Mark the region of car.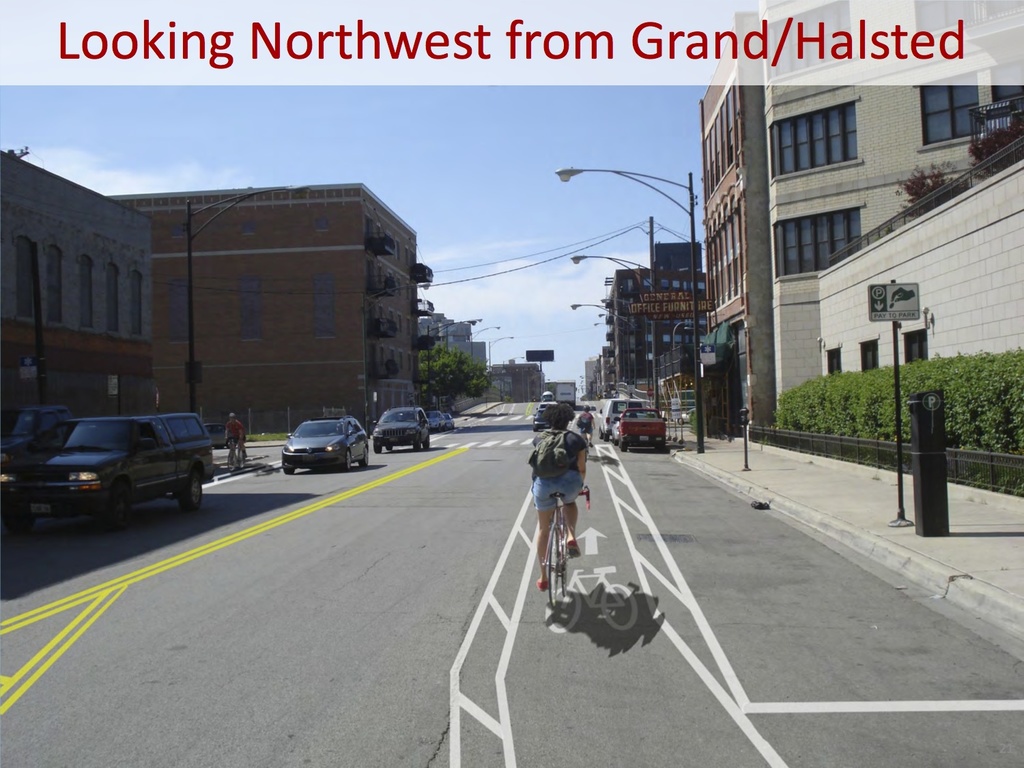
Region: [left=531, top=397, right=567, bottom=431].
